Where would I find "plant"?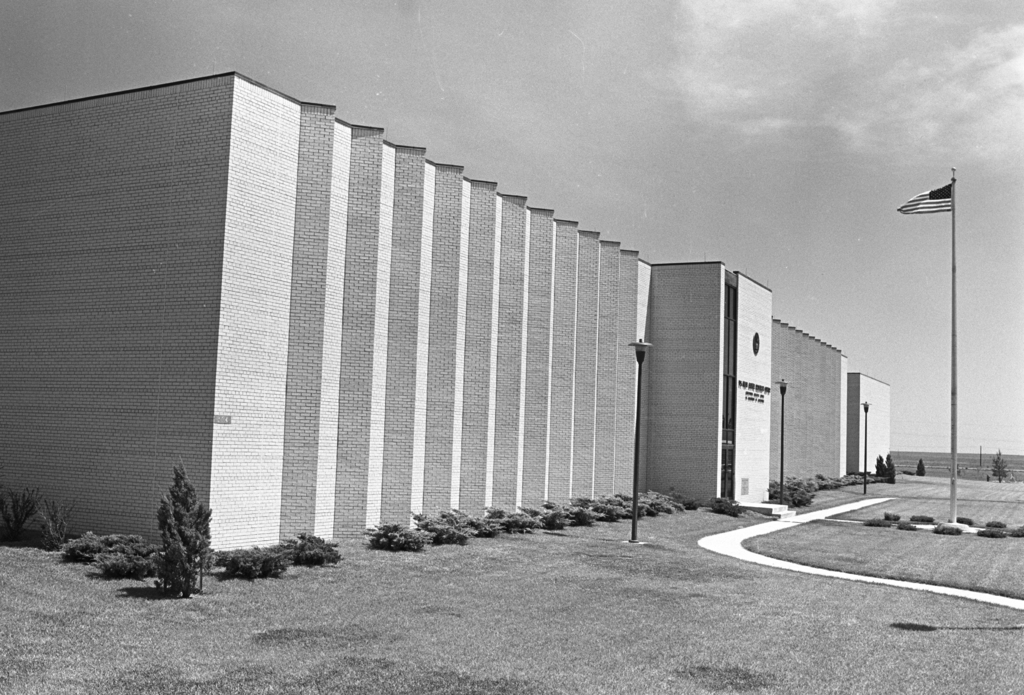
At box=[884, 513, 903, 521].
